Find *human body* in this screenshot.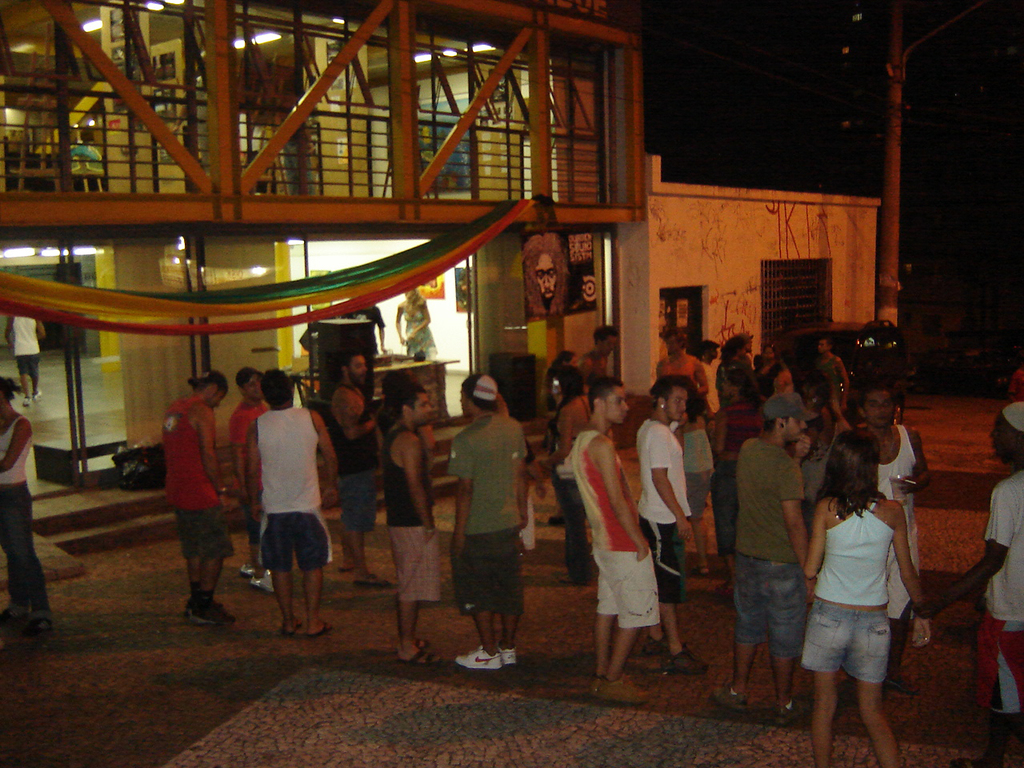
The bounding box for *human body* is bbox=(573, 427, 658, 711).
